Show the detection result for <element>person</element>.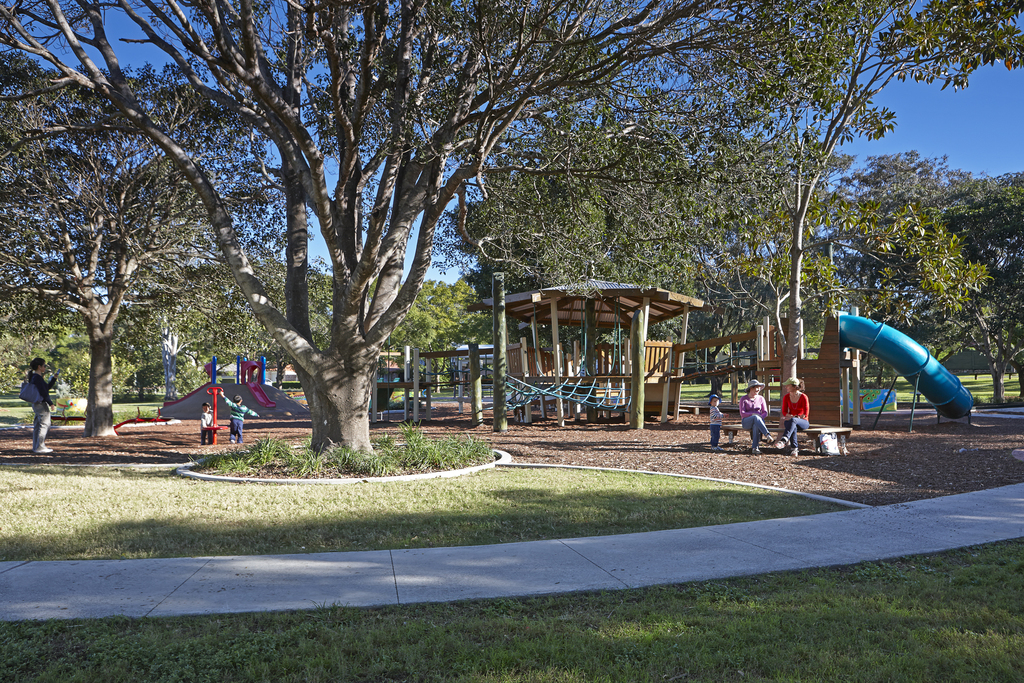
l=8, t=352, r=60, b=443.
